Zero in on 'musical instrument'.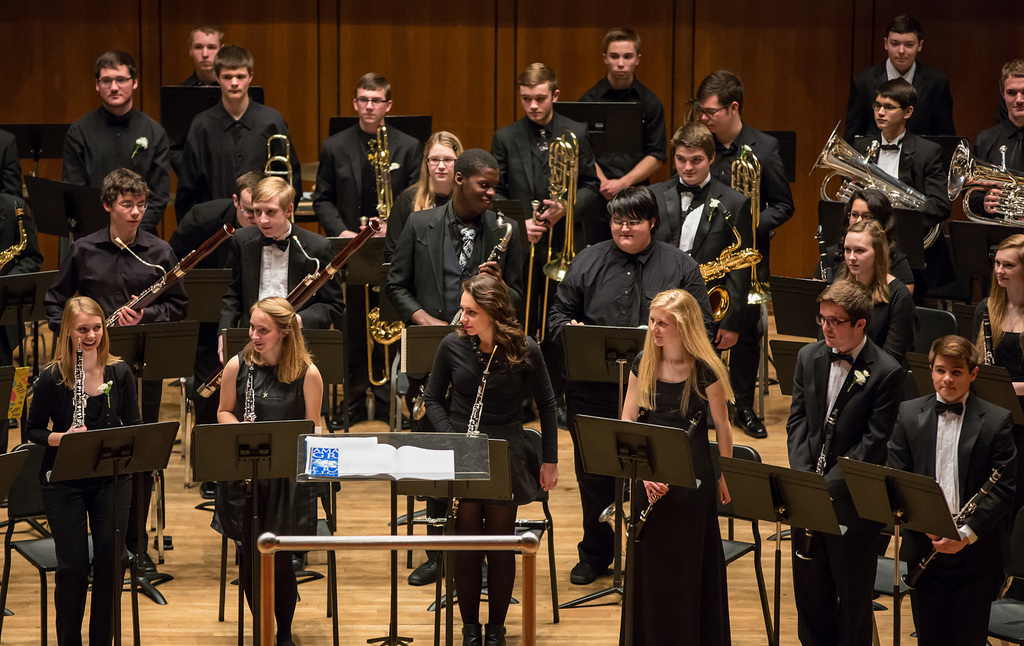
Zeroed in: x1=240, y1=352, x2=257, y2=426.
